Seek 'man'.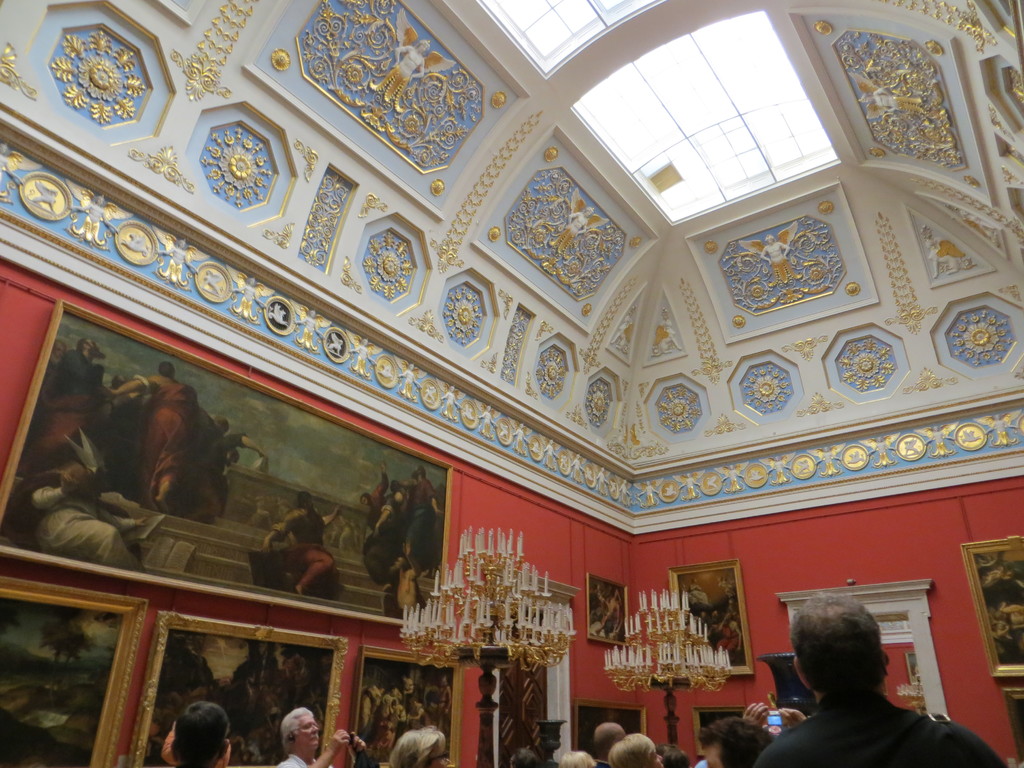
257:488:346:593.
